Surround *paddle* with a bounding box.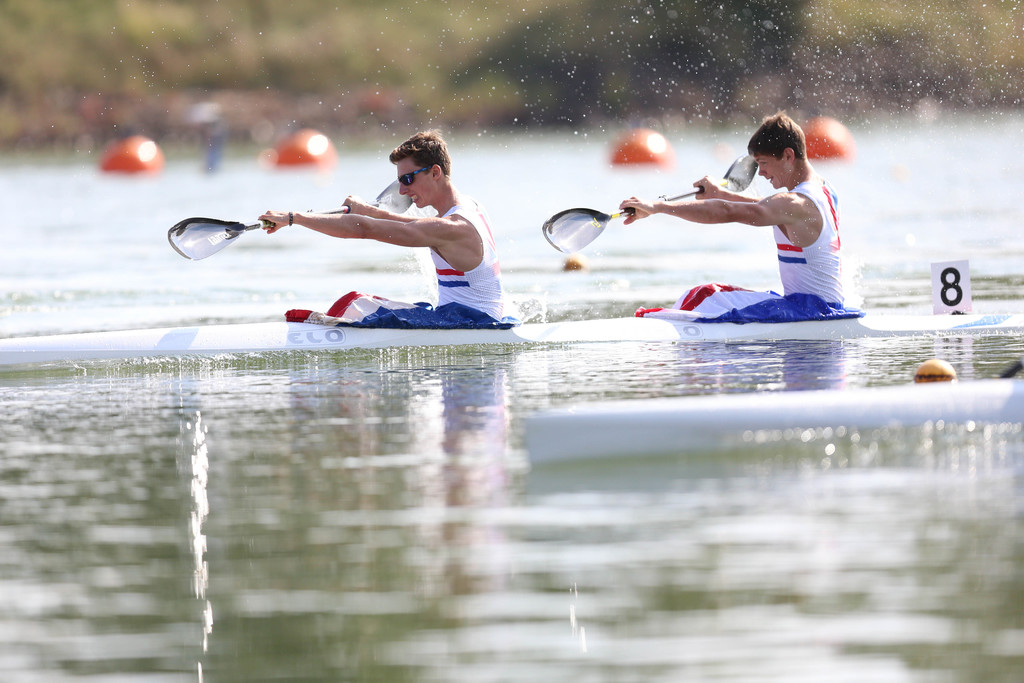
bbox(168, 180, 411, 269).
